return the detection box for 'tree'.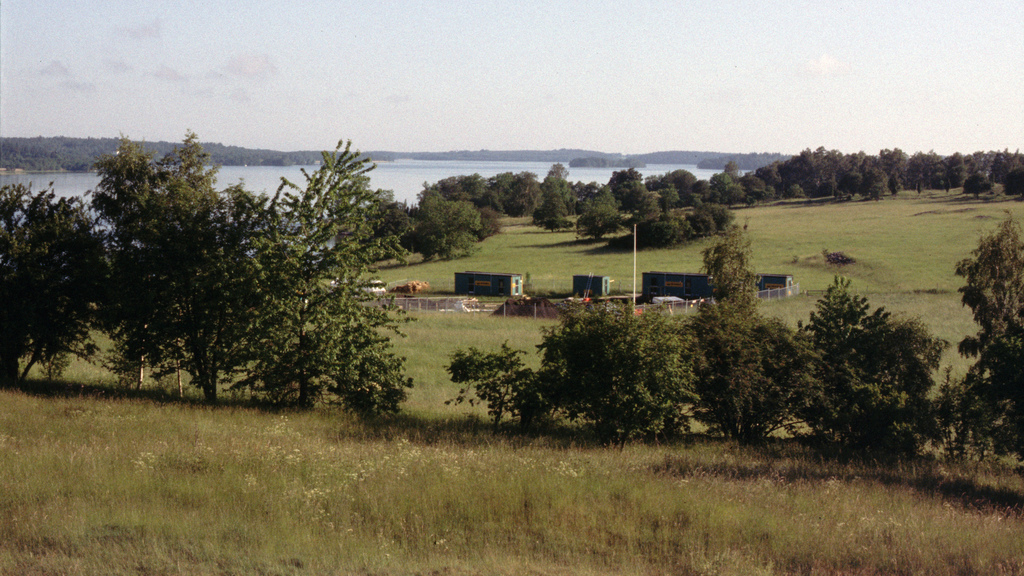
{"left": 927, "top": 146, "right": 947, "bottom": 188}.
